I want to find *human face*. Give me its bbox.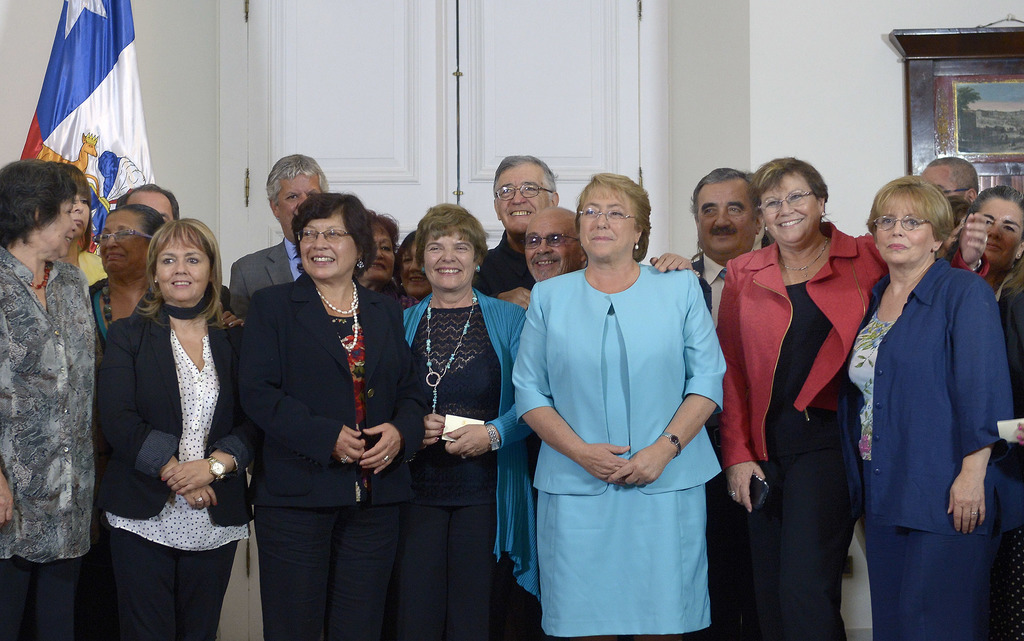
select_region(99, 211, 141, 278).
